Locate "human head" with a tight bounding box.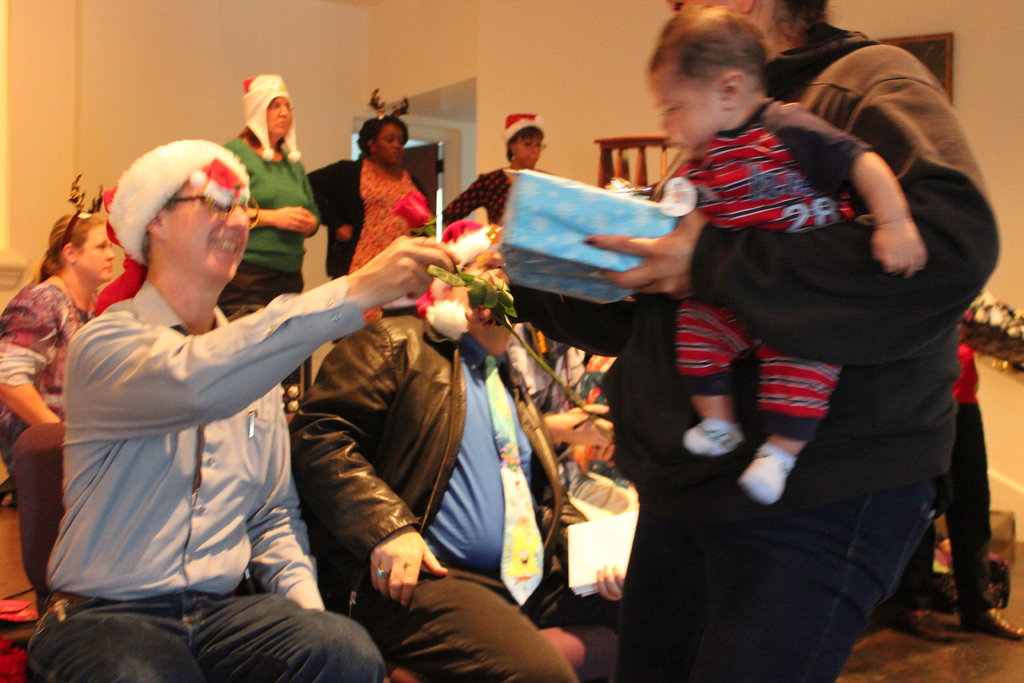
{"left": 659, "top": 0, "right": 830, "bottom": 60}.
